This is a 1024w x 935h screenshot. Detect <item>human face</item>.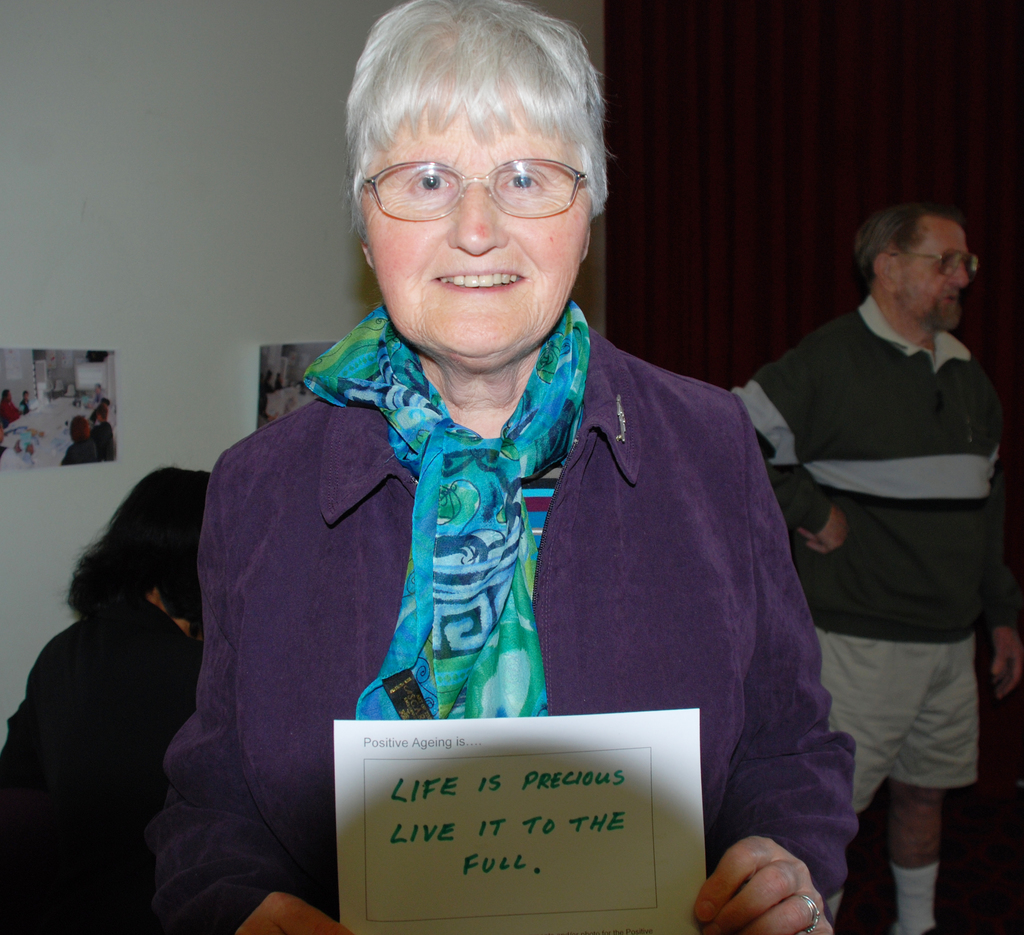
bbox(901, 224, 973, 335).
